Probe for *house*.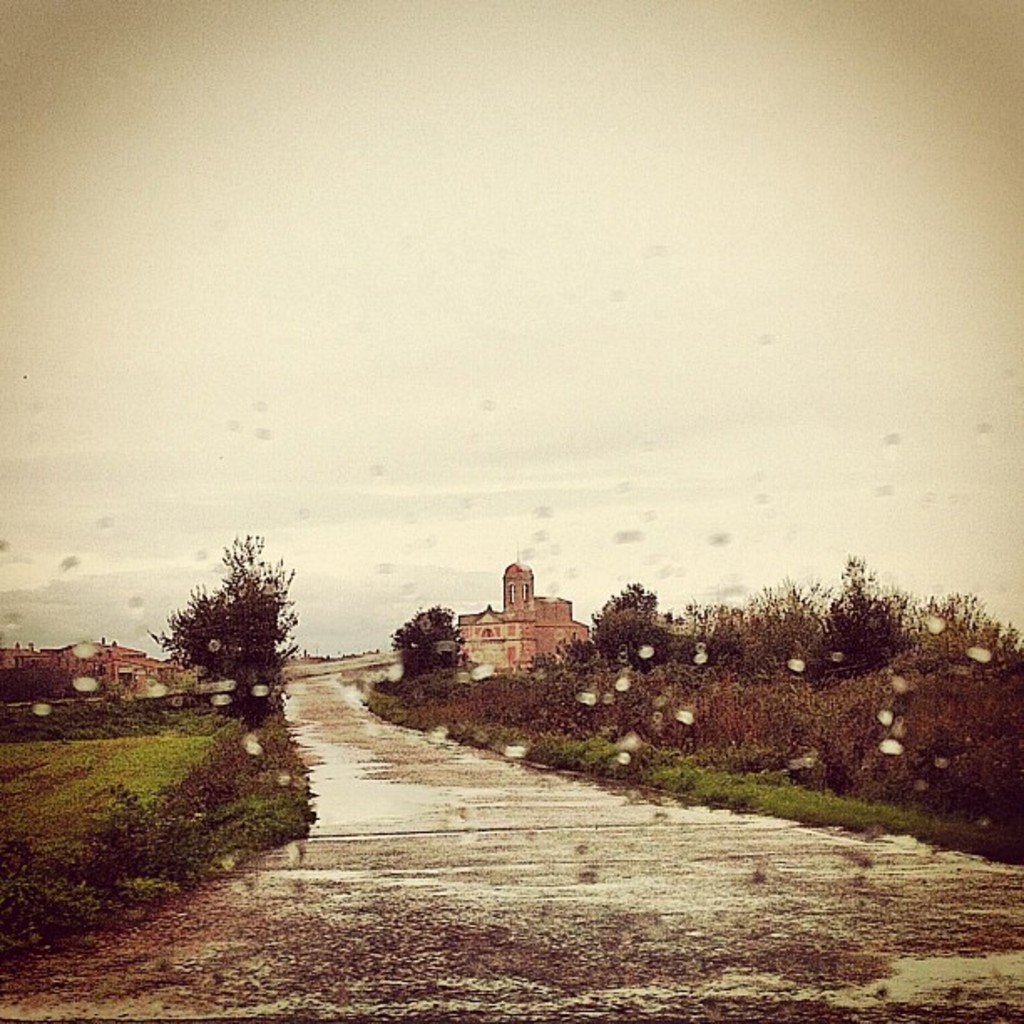
Probe result: bbox(450, 562, 591, 671).
